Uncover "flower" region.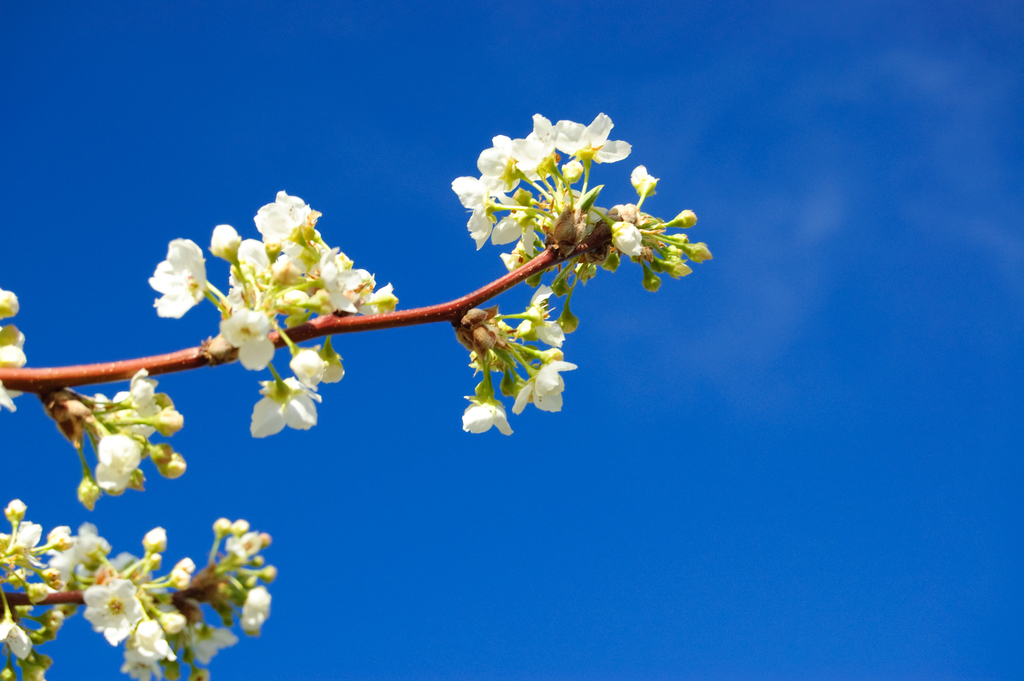
Uncovered: region(243, 587, 270, 636).
